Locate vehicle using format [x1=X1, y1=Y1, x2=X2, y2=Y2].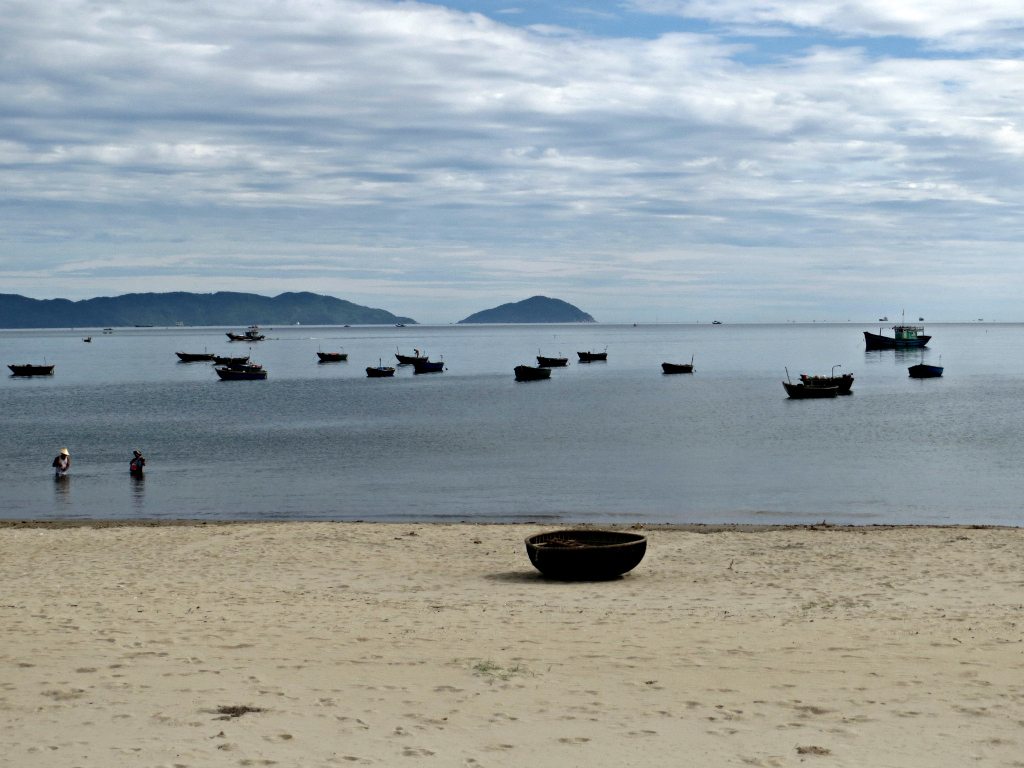
[x1=657, y1=357, x2=698, y2=376].
